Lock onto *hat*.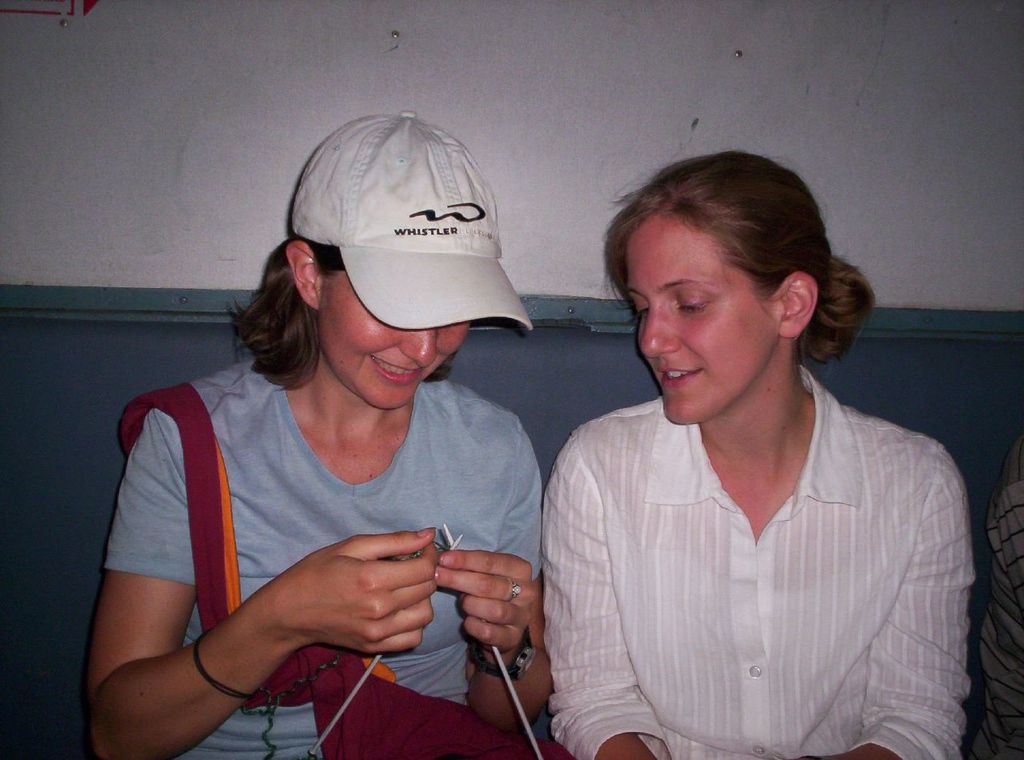
Locked: {"x1": 292, "y1": 110, "x2": 535, "y2": 330}.
